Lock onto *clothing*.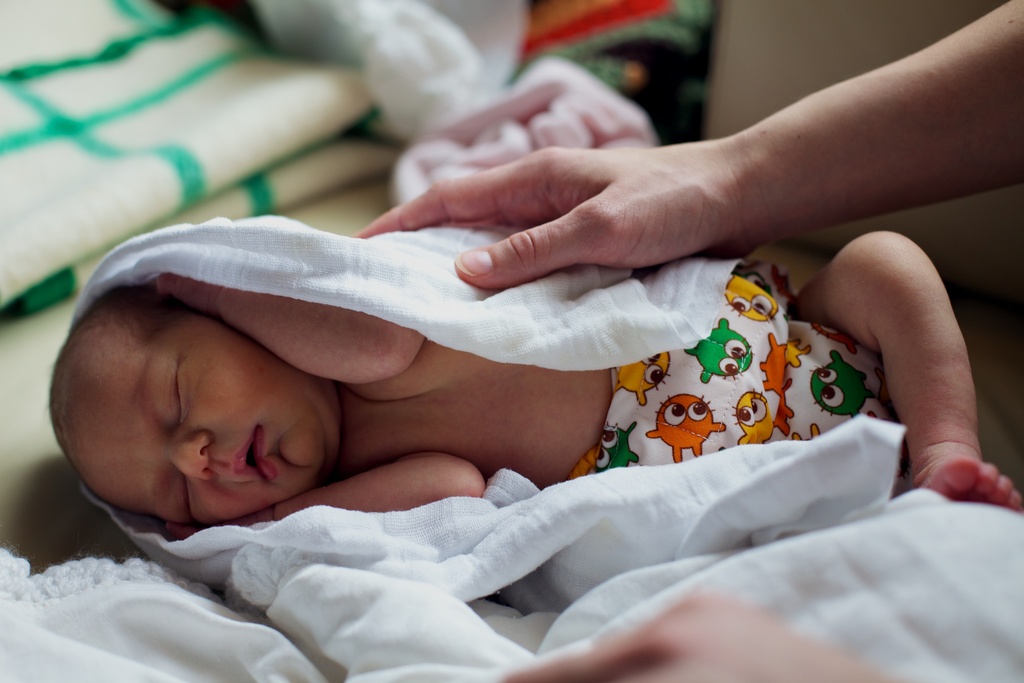
Locked: bbox=(569, 258, 902, 479).
